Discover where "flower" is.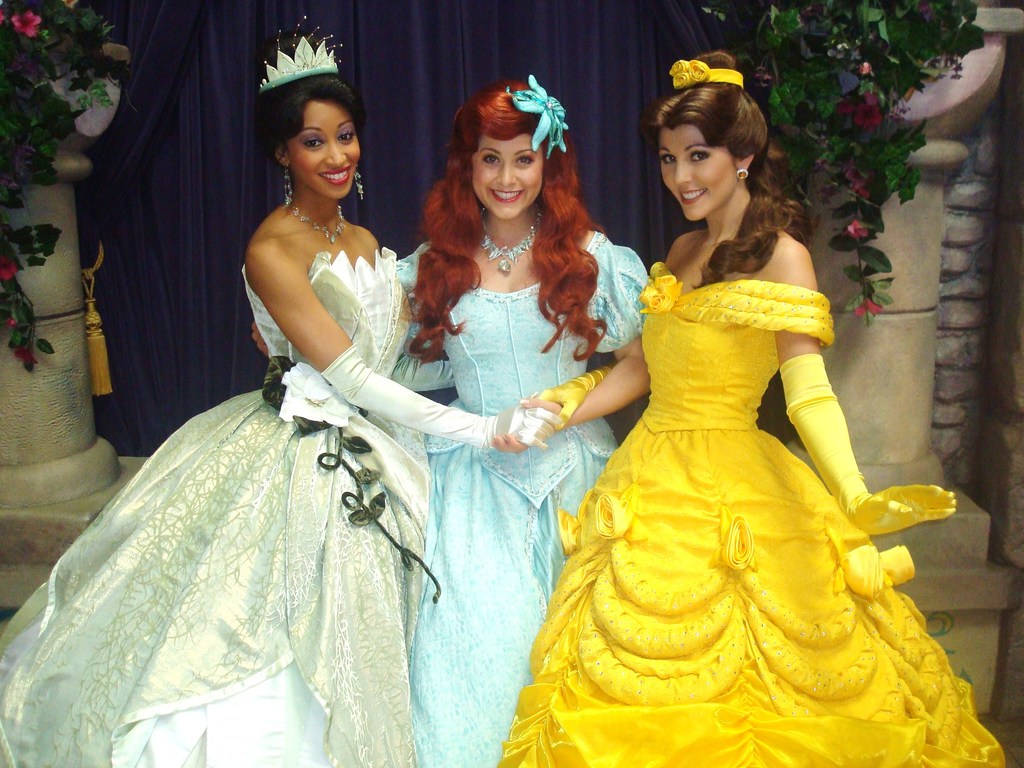
Discovered at rect(853, 100, 885, 133).
